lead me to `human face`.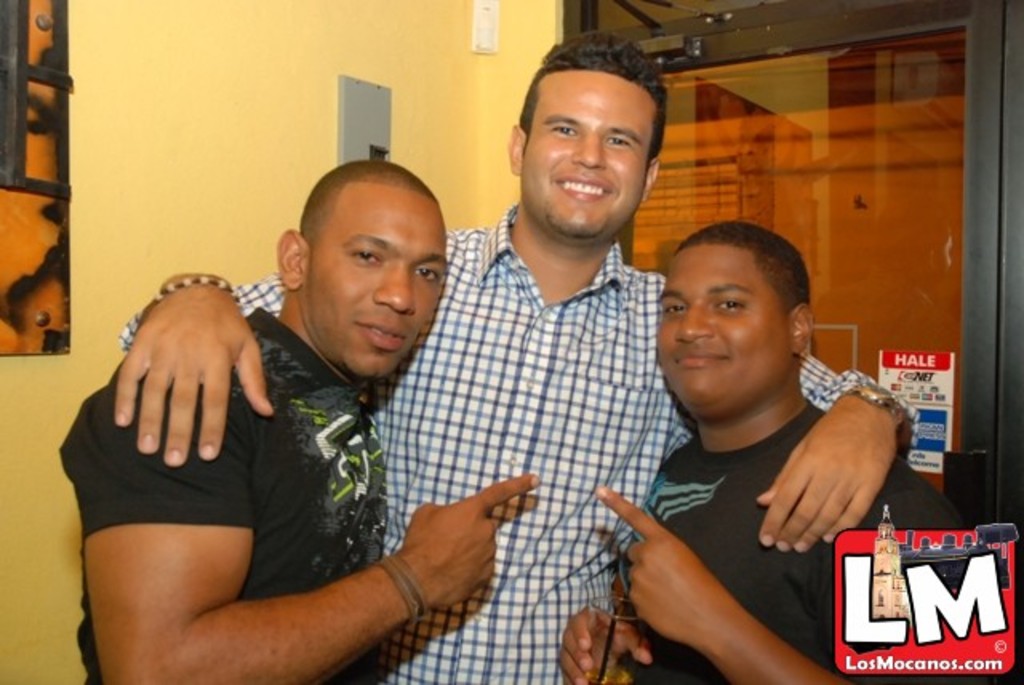
Lead to (left=312, top=182, right=448, bottom=383).
